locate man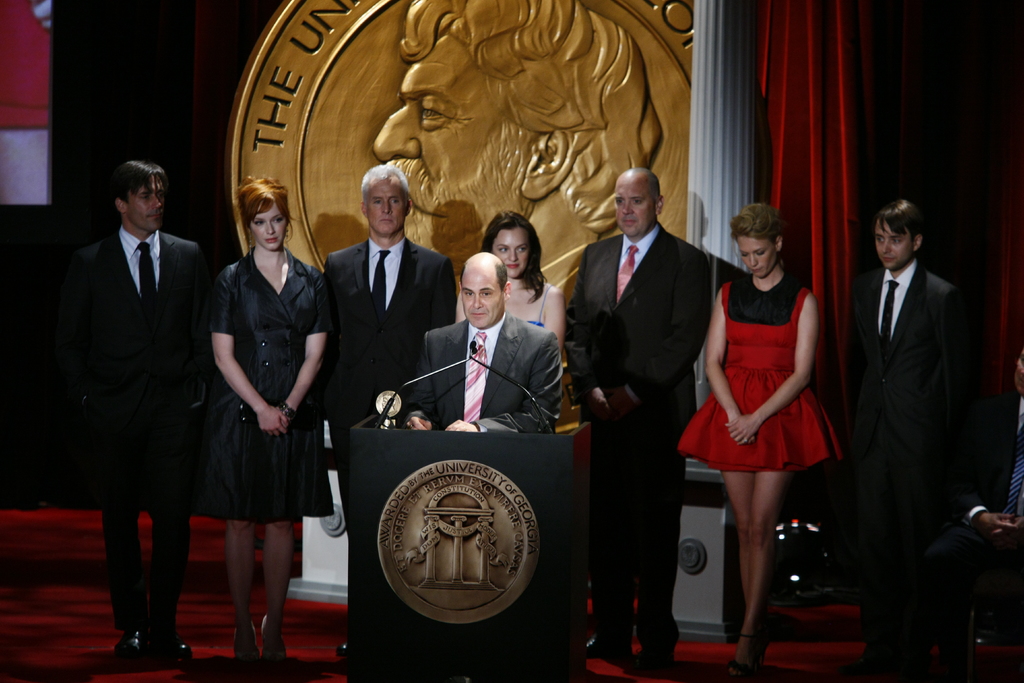
locate(963, 355, 1023, 682)
